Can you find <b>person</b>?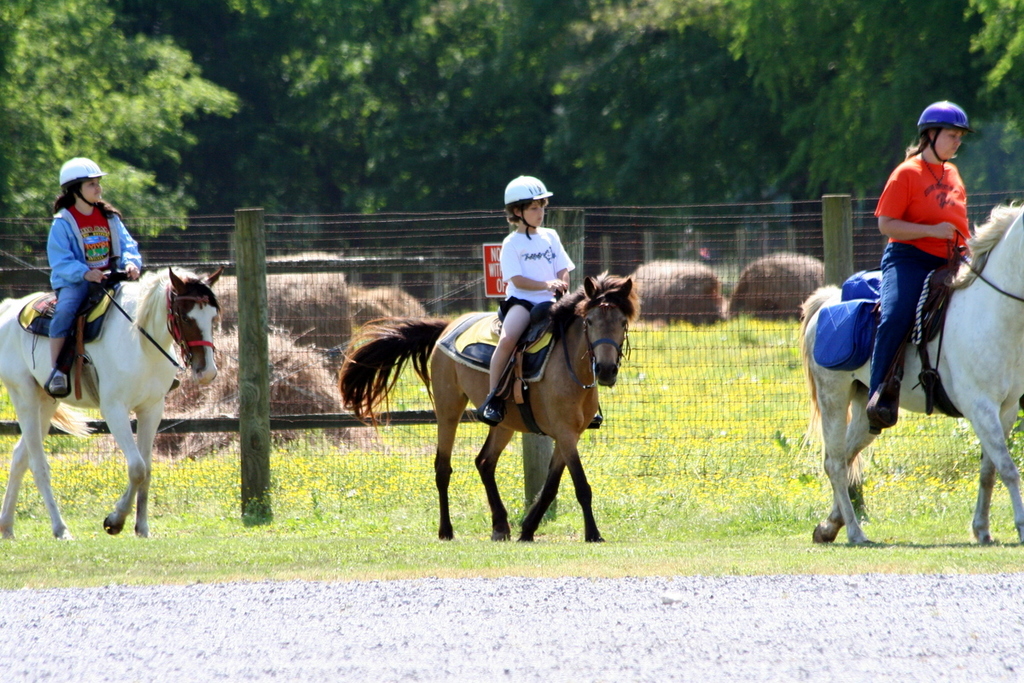
Yes, bounding box: 863/96/979/433.
